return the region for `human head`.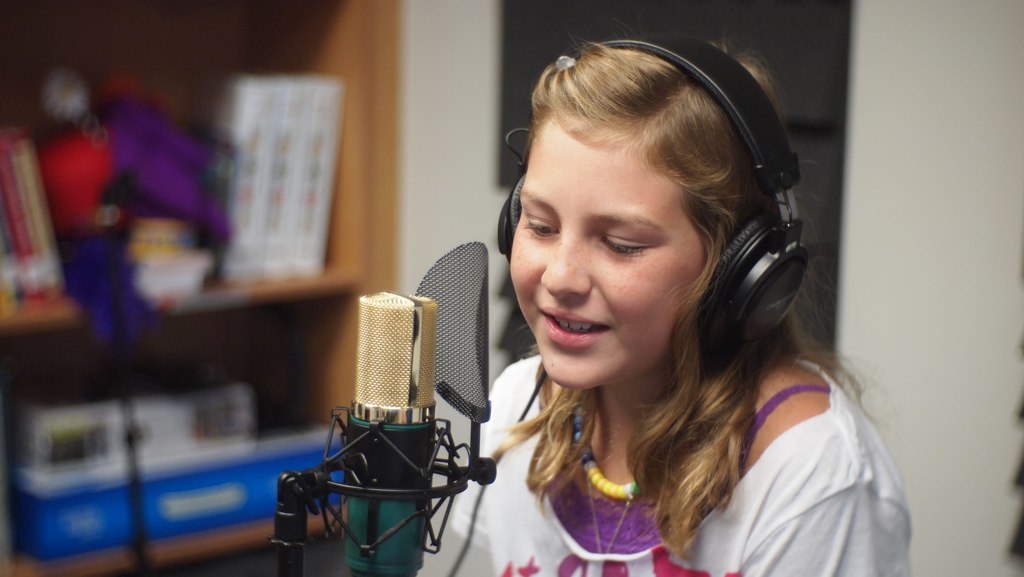
rect(504, 31, 771, 376).
